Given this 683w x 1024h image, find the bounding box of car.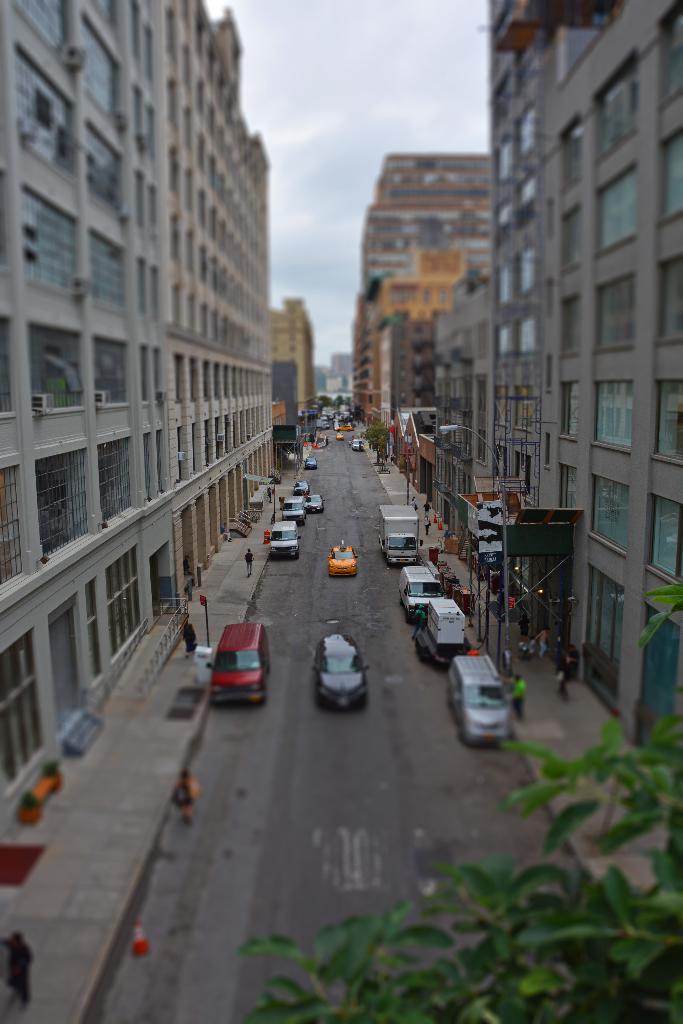
209:619:251:703.
